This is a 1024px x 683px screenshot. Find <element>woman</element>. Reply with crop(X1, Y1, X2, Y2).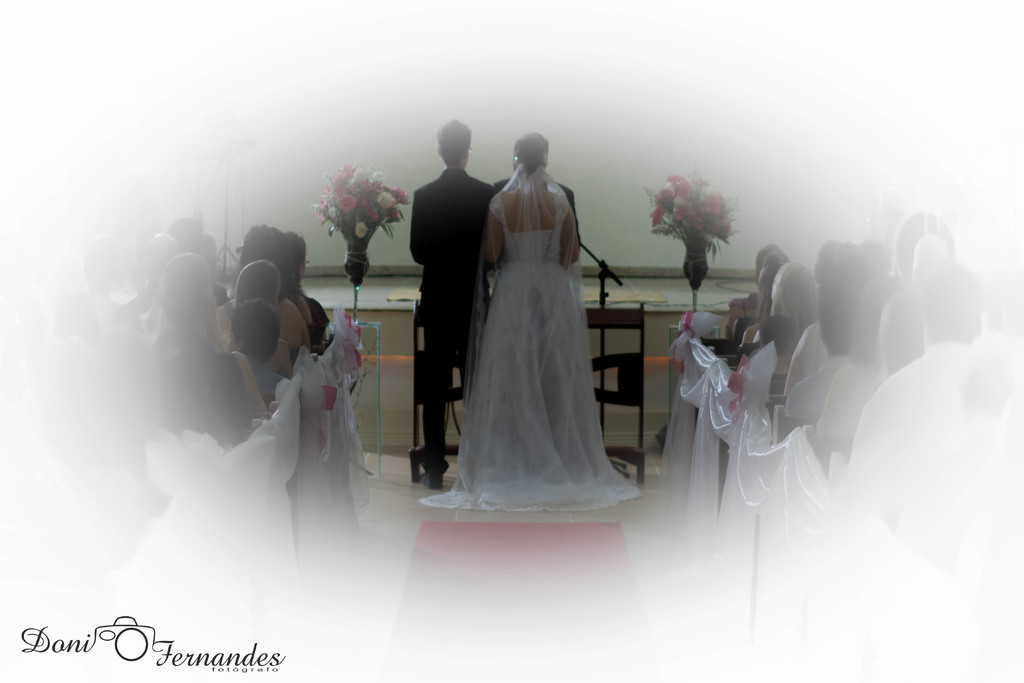
crop(733, 262, 833, 395).
